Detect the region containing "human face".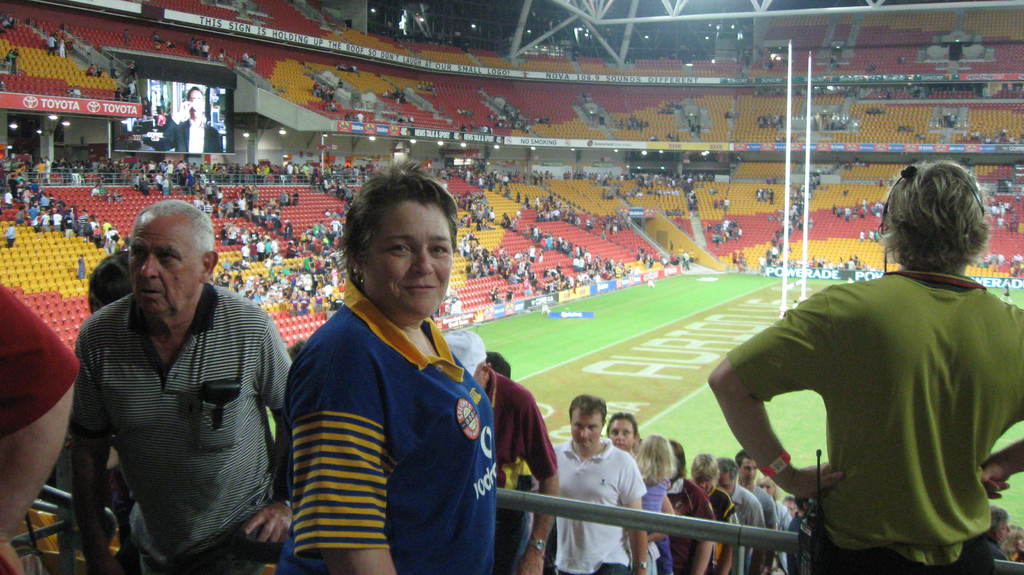
(741,463,754,482).
